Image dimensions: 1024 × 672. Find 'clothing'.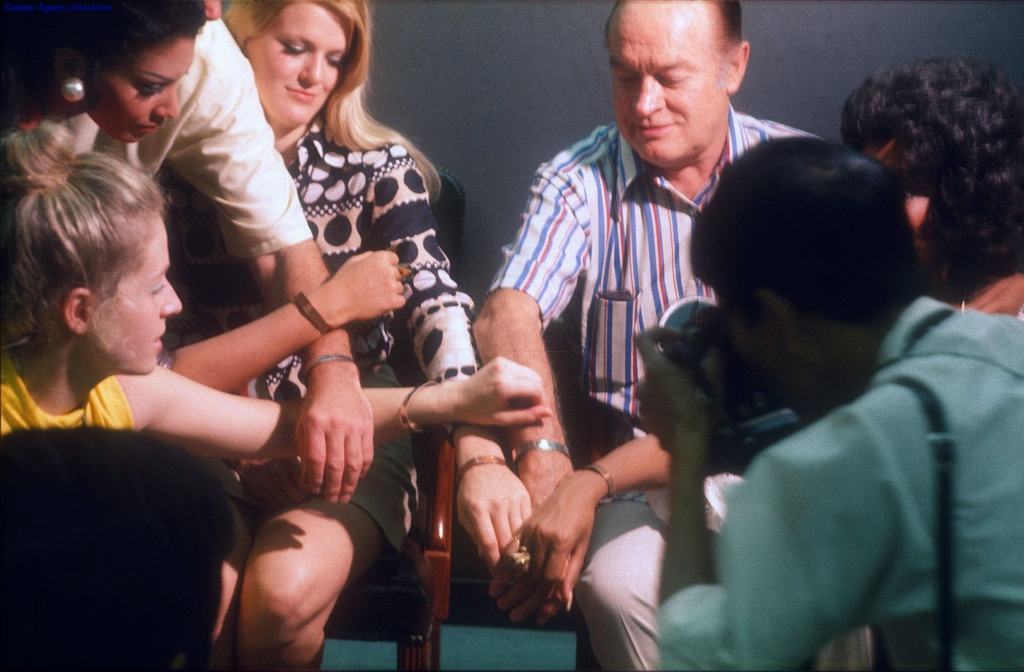
(481, 99, 872, 671).
